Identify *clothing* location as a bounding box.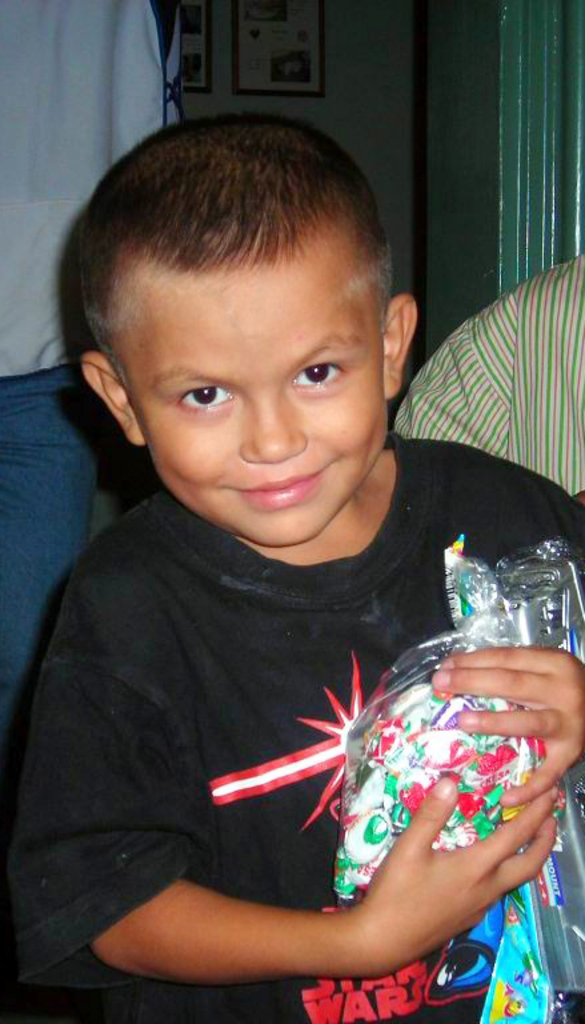
402,244,584,500.
